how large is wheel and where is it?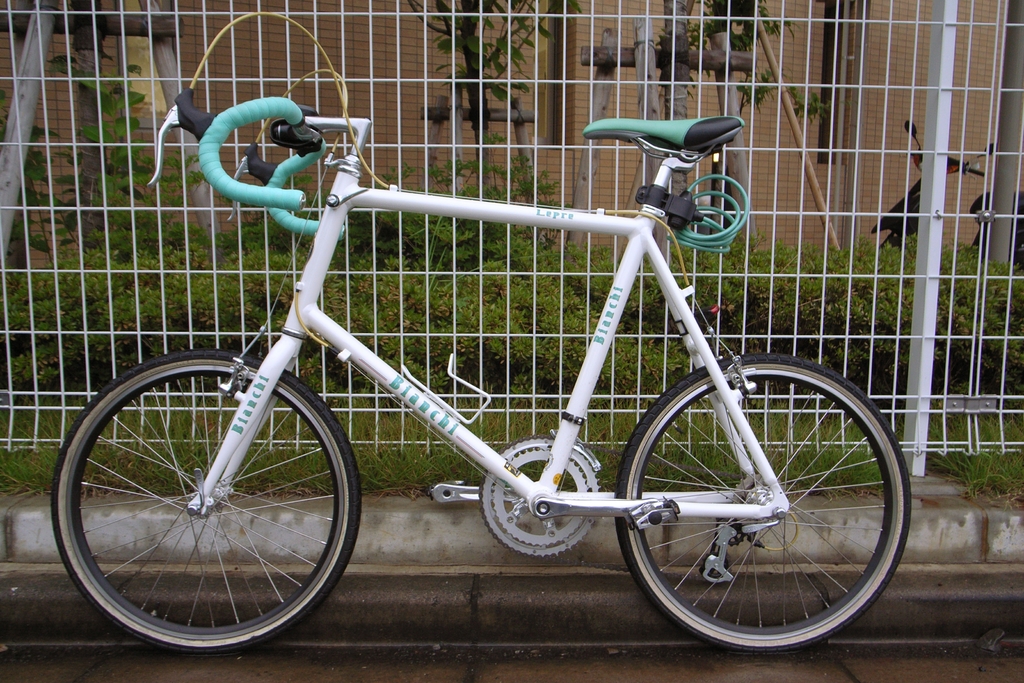
Bounding box: 621/352/913/642.
